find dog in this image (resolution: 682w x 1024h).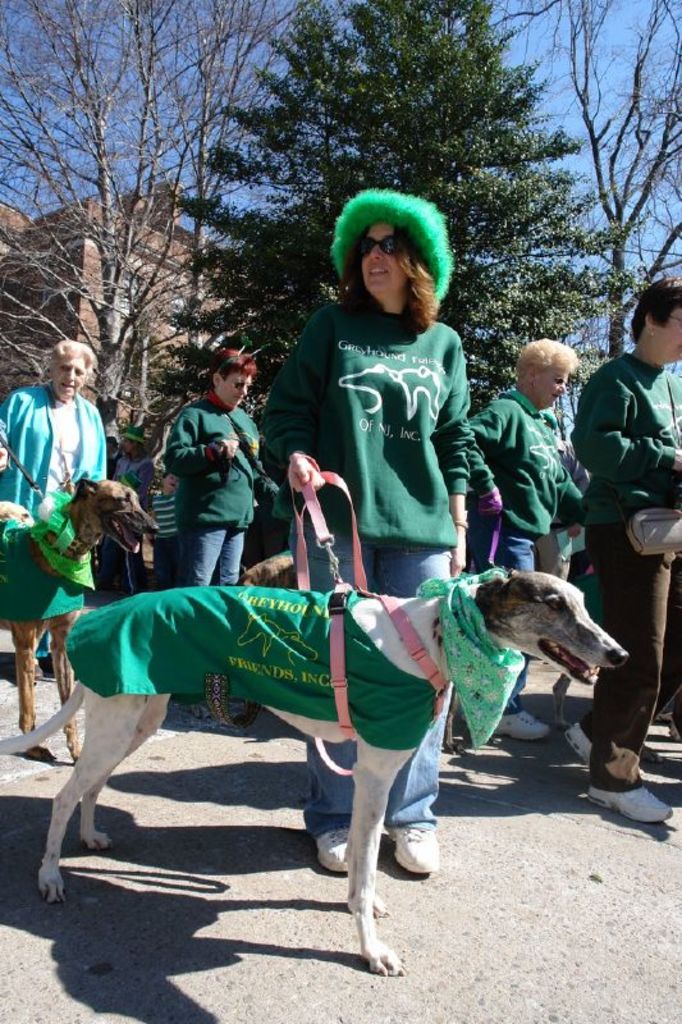
(0,567,635,984).
